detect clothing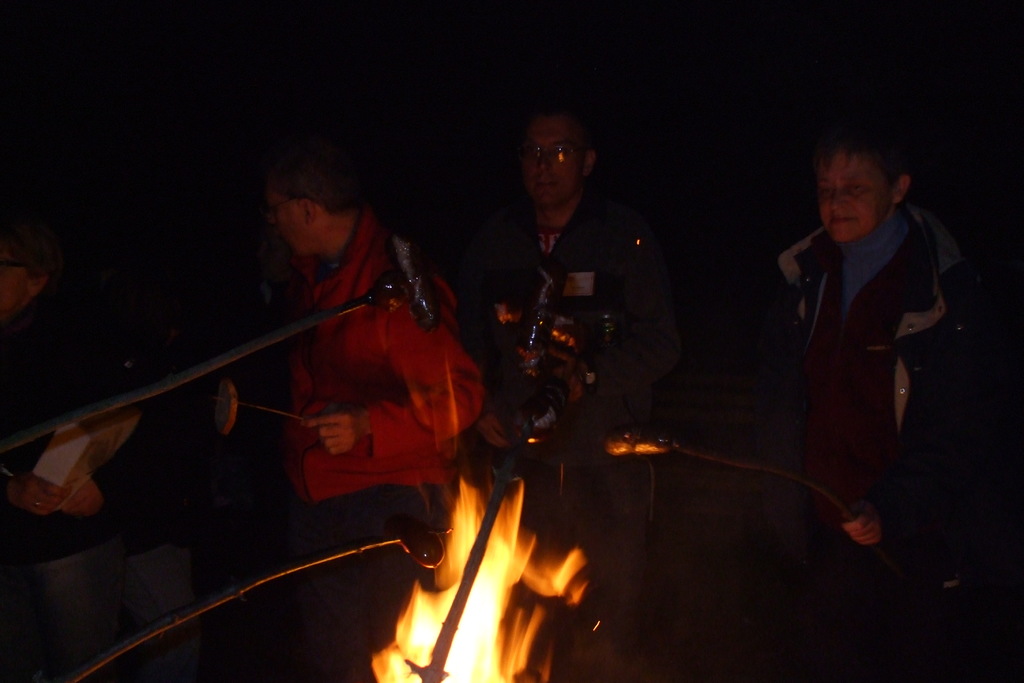
box(460, 191, 680, 645)
